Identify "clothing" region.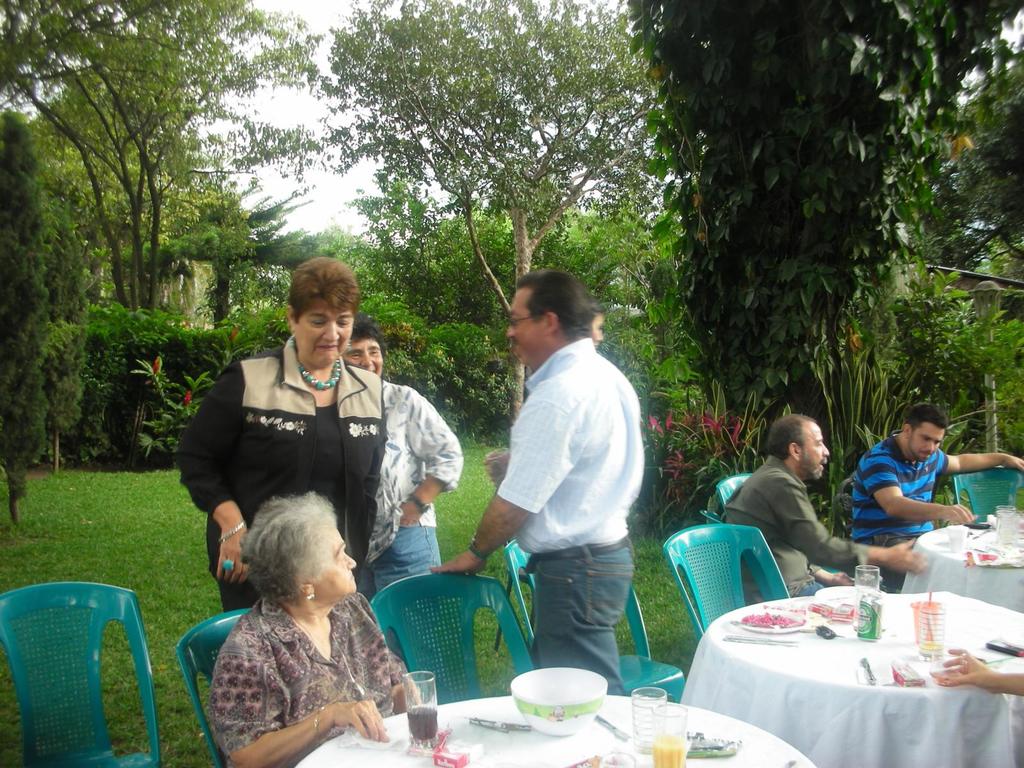
Region: [left=494, top=336, right=637, bottom=698].
